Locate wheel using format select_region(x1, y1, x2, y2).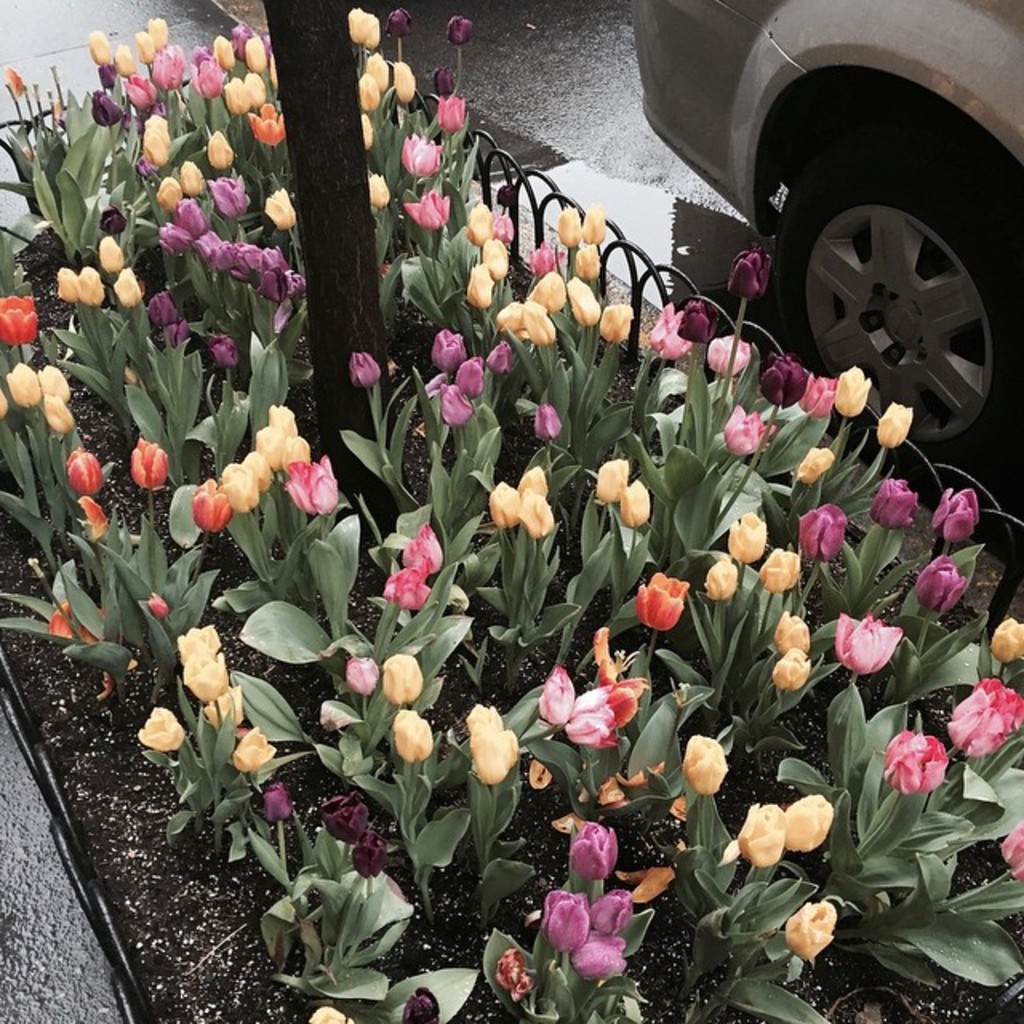
select_region(757, 98, 1002, 451).
